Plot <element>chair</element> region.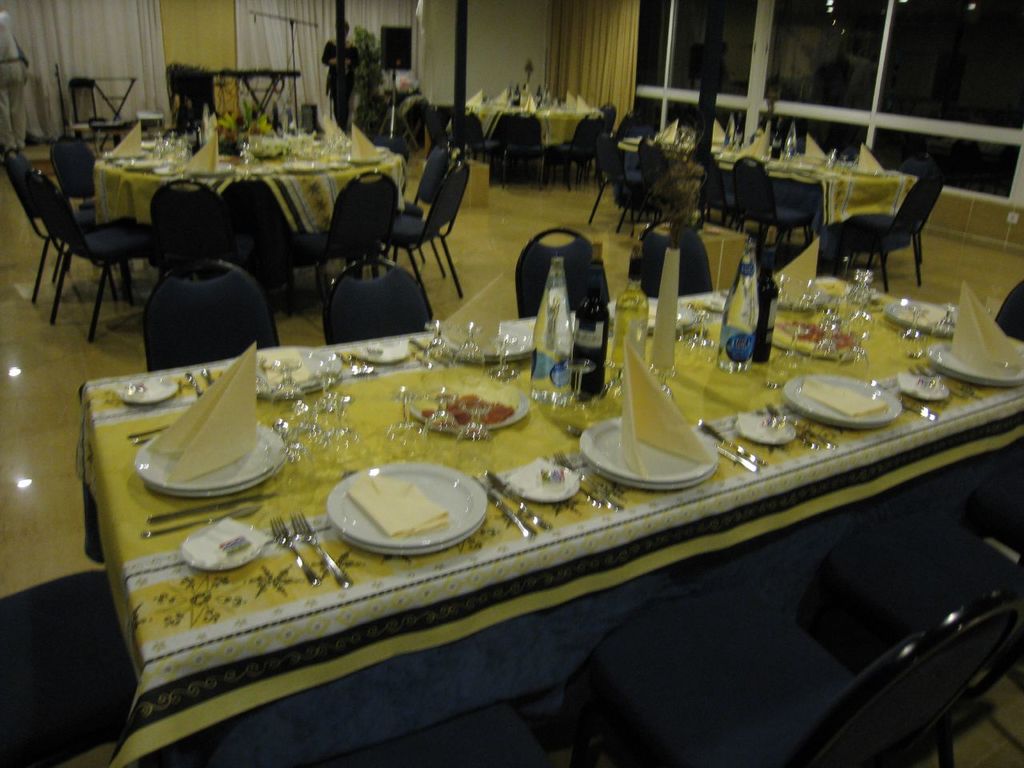
Plotted at select_region(0, 563, 139, 767).
